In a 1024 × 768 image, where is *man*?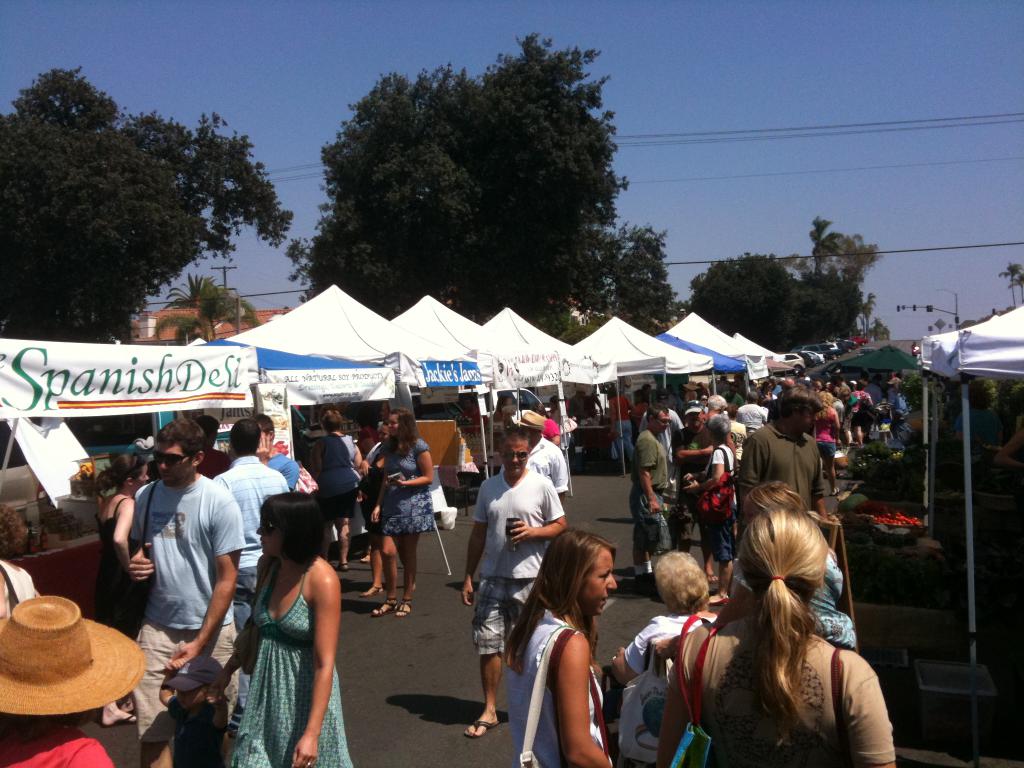
crop(719, 382, 743, 407).
